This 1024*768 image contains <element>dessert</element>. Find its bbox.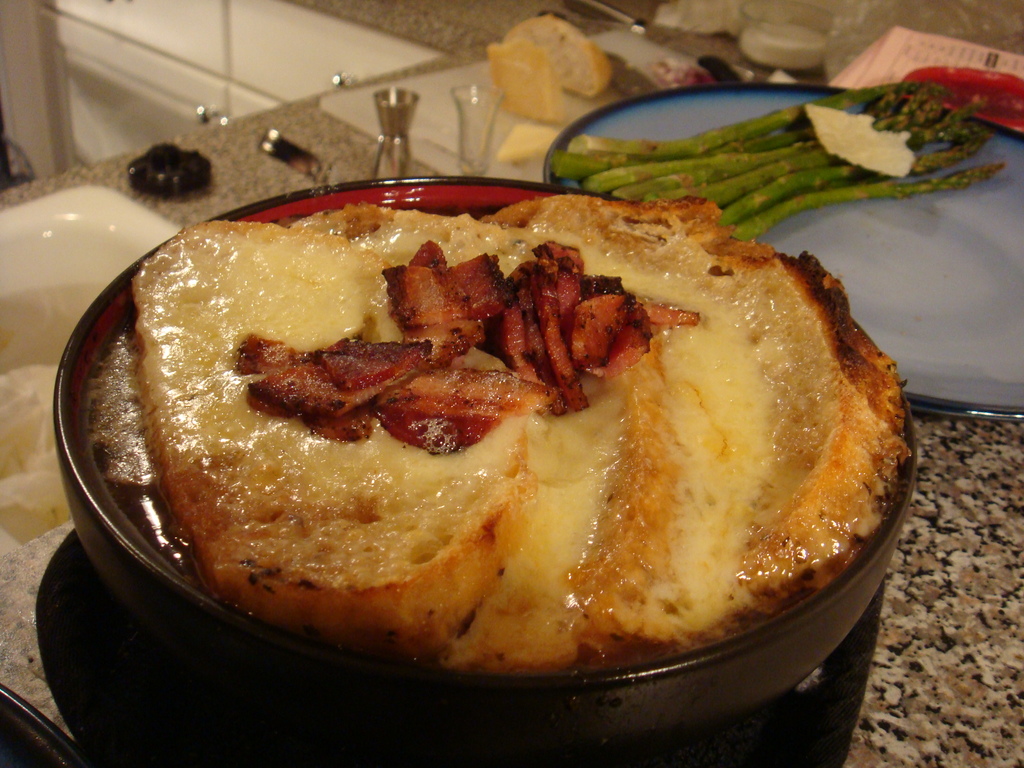
(left=182, top=220, right=900, bottom=659).
